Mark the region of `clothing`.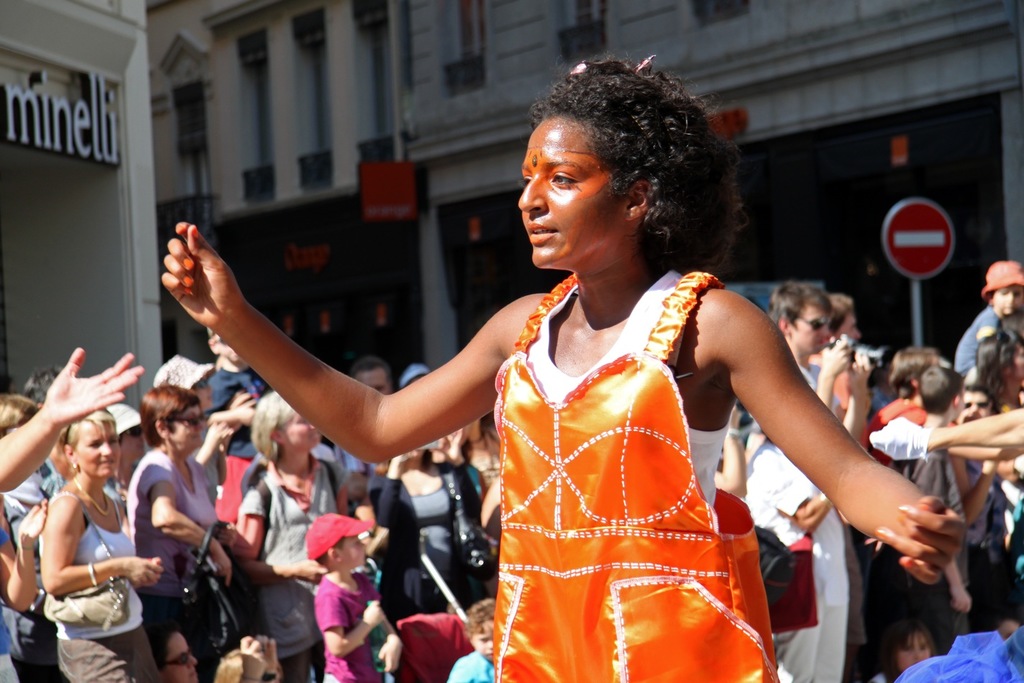
Region: 56:493:171:682.
